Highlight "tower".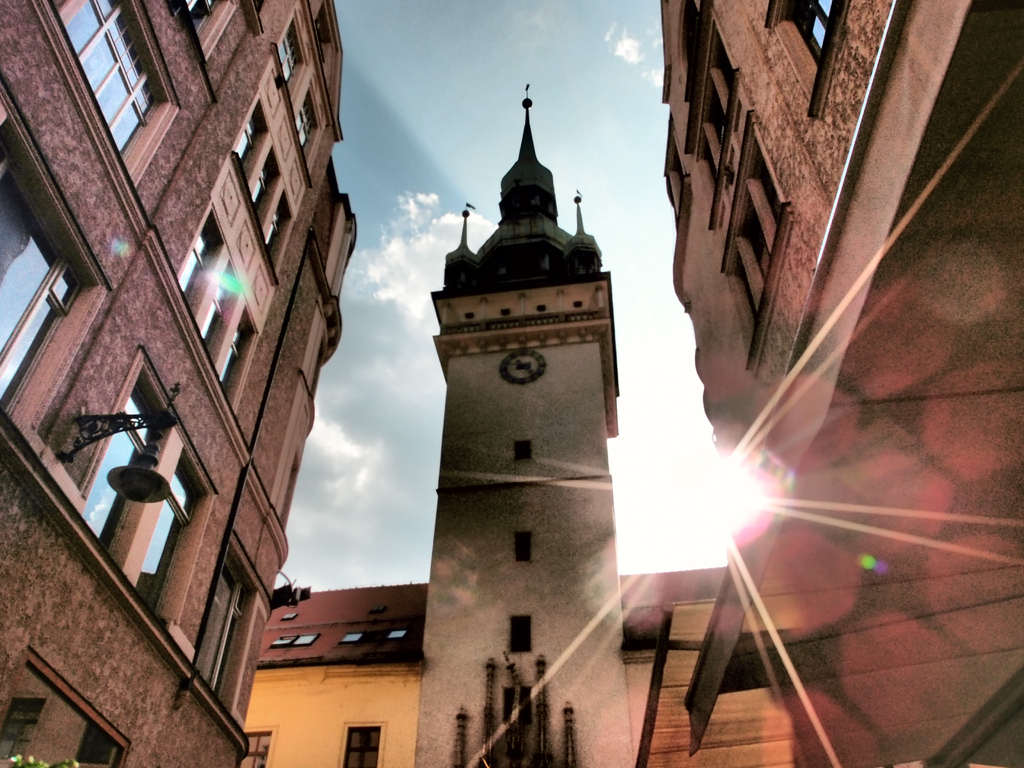
Highlighted region: [left=388, top=70, right=636, bottom=767].
